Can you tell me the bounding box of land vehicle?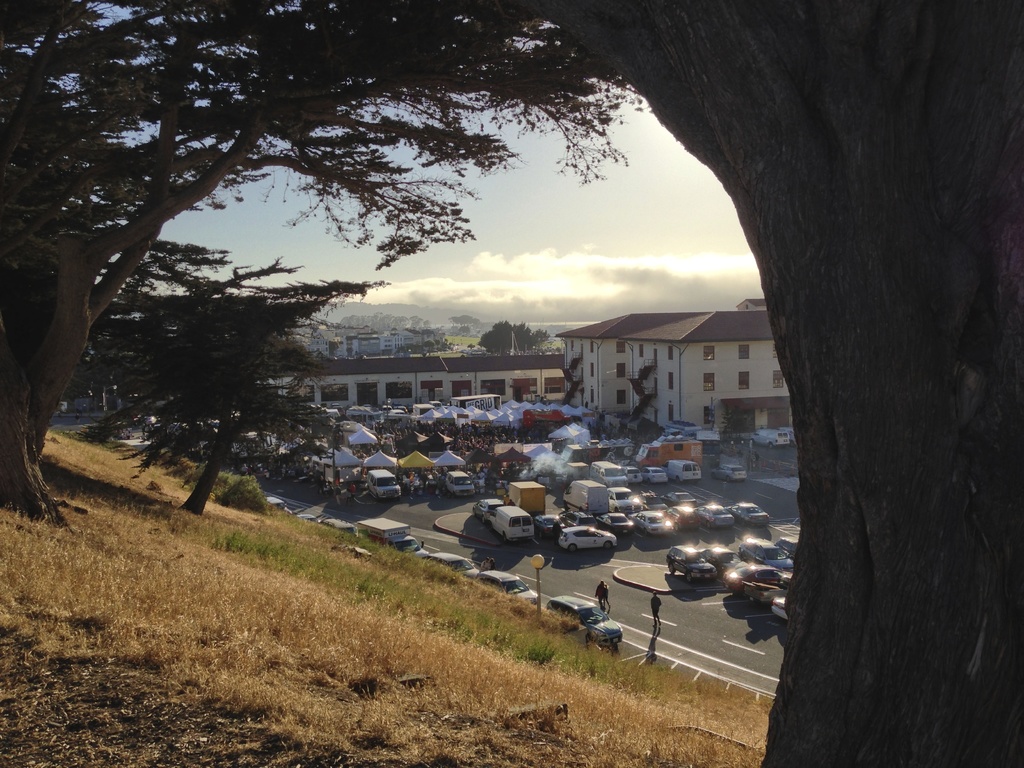
pyautogui.locateOnScreen(270, 496, 289, 511).
